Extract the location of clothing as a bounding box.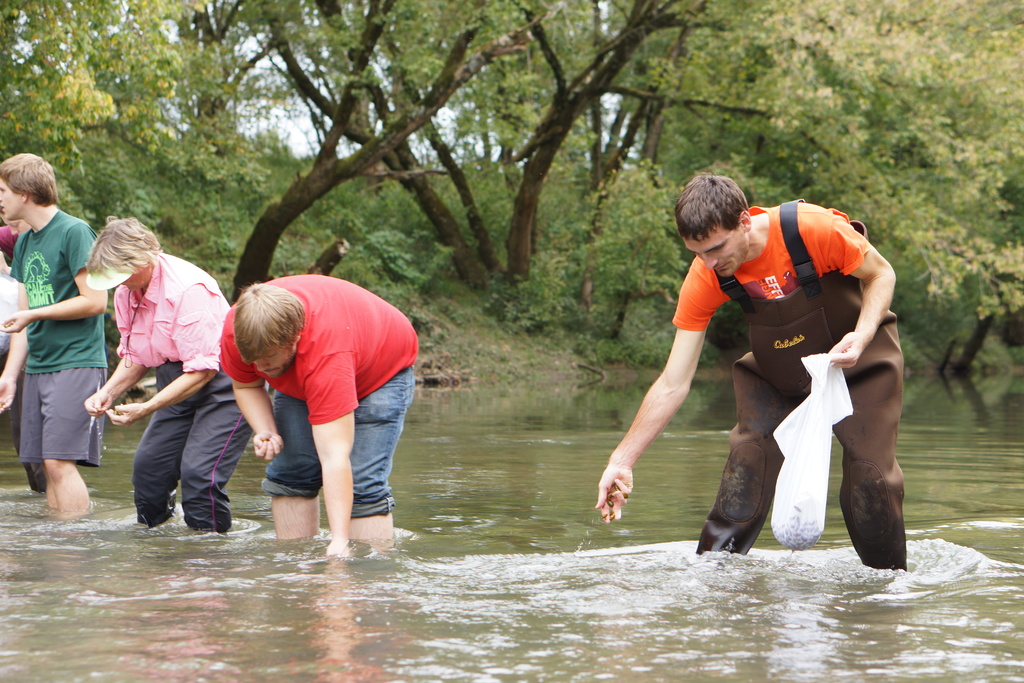
(4, 211, 104, 472).
